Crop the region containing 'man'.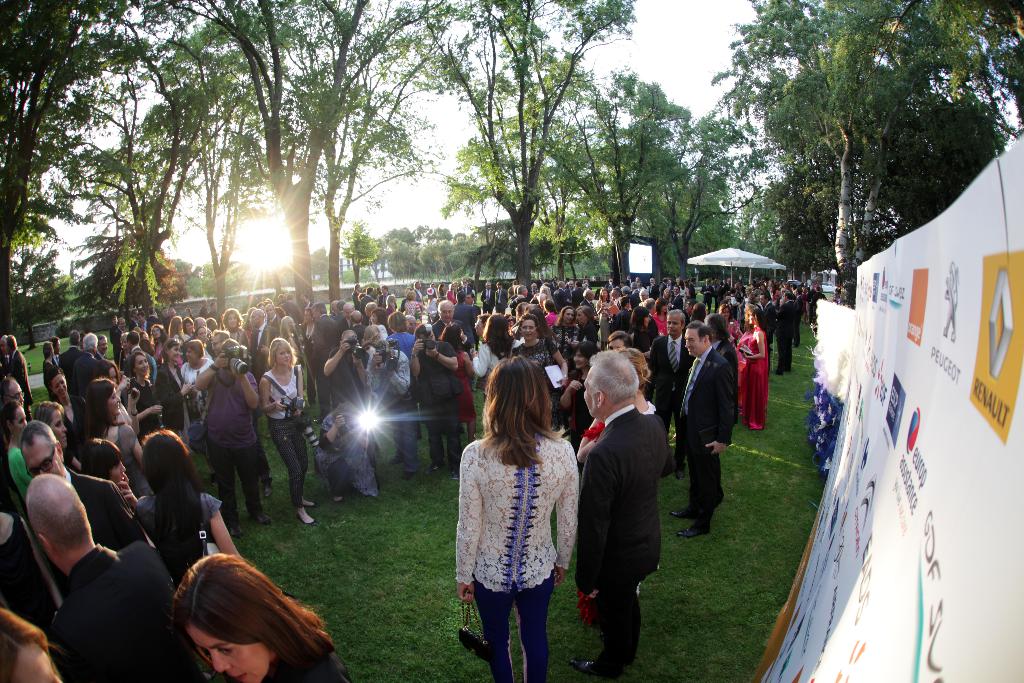
Crop region: locate(585, 329, 671, 662).
